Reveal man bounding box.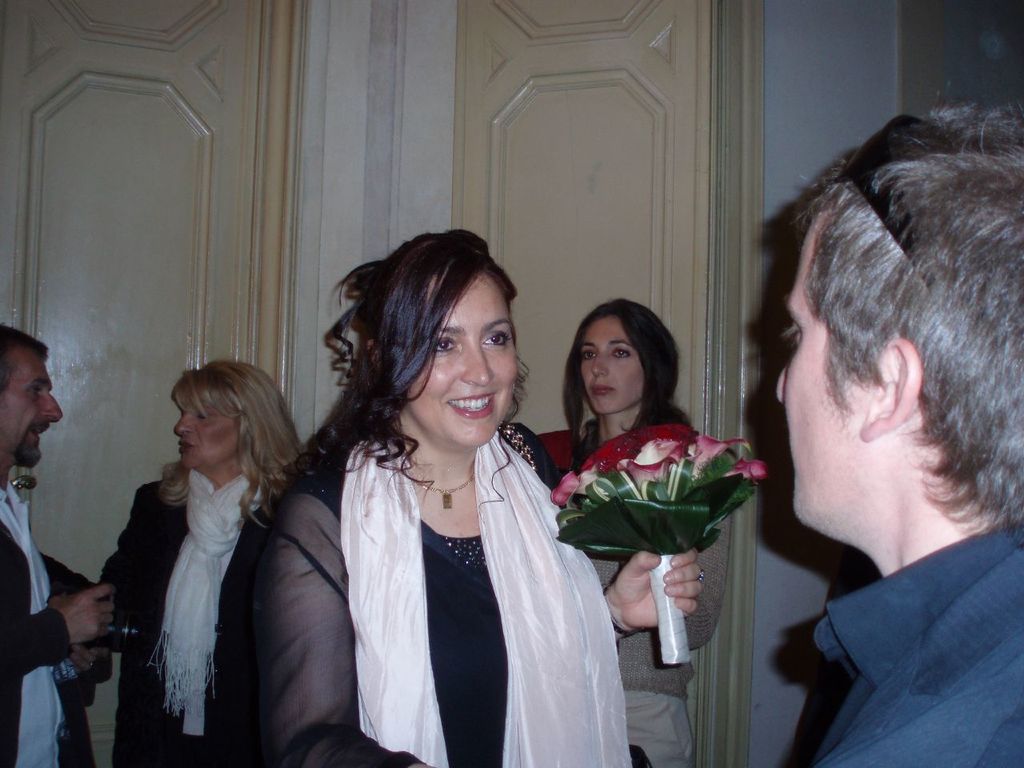
Revealed: l=741, t=116, r=1023, b=765.
